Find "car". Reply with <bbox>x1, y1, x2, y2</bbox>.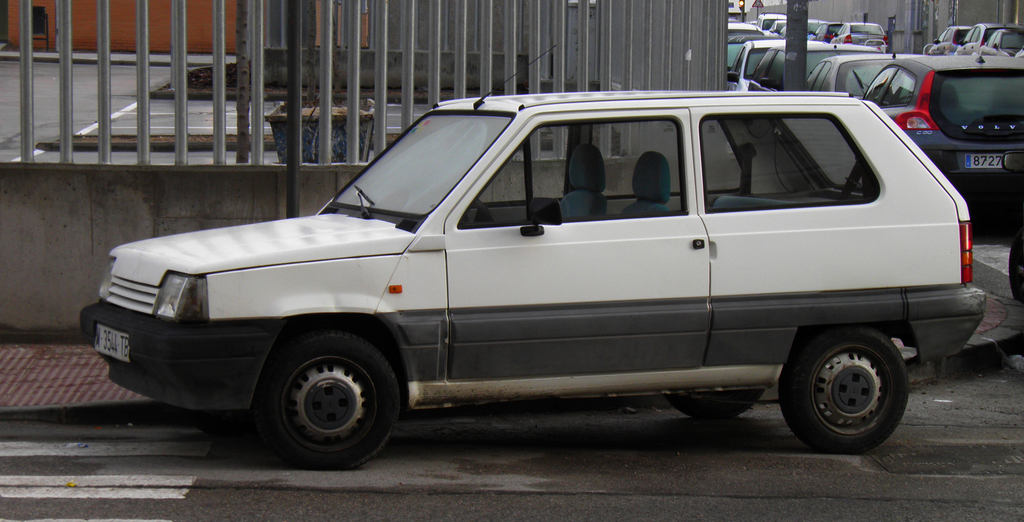
<bbox>830, 24, 883, 47</bbox>.
